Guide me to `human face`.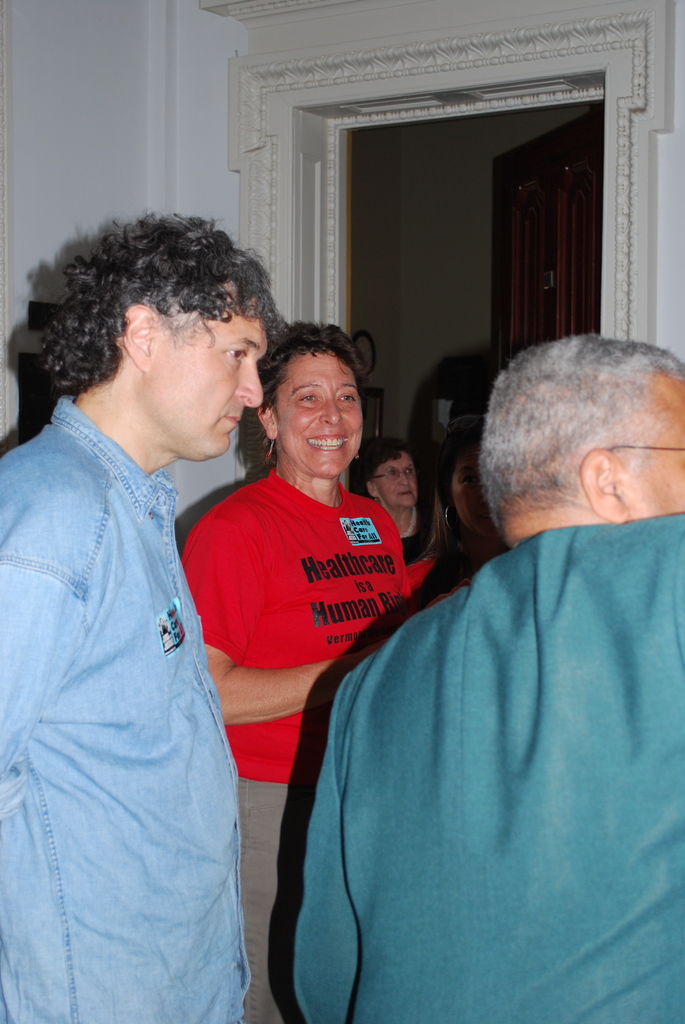
Guidance: x1=381 y1=458 x2=420 y2=500.
